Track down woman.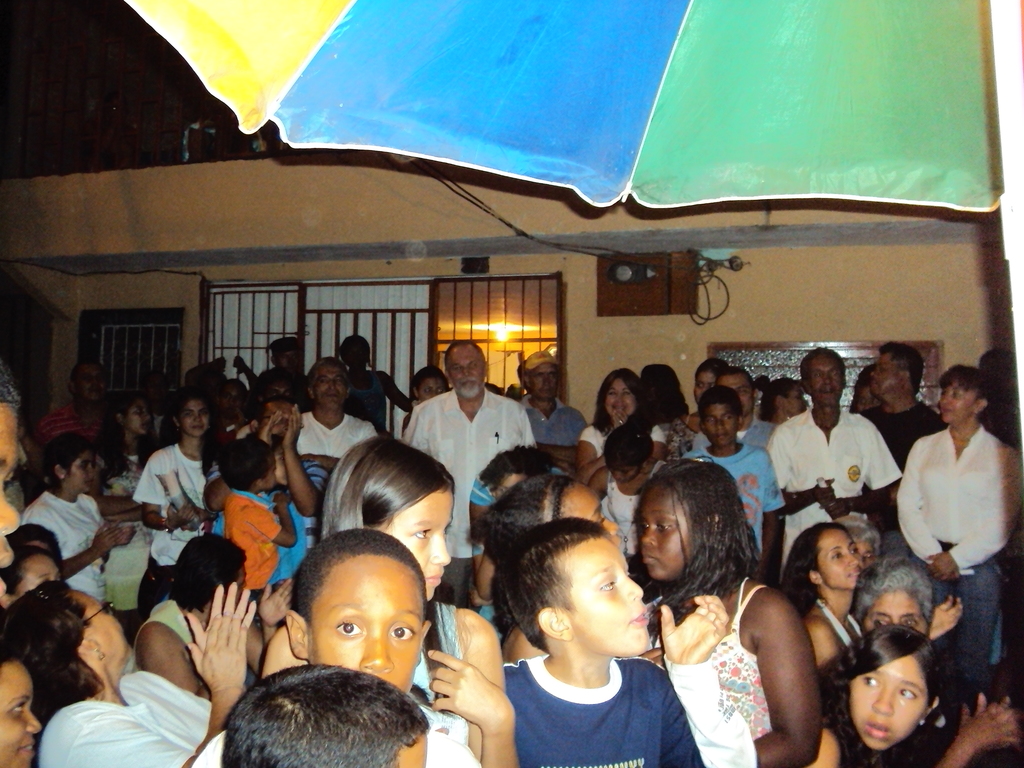
Tracked to (x1=805, y1=625, x2=1023, y2=767).
